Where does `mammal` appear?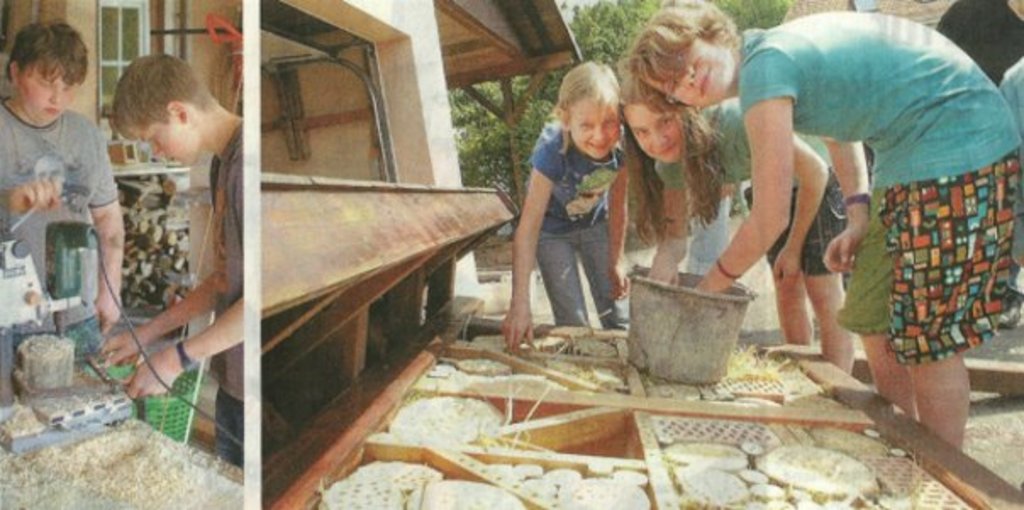
Appears at (x1=510, y1=66, x2=637, y2=327).
